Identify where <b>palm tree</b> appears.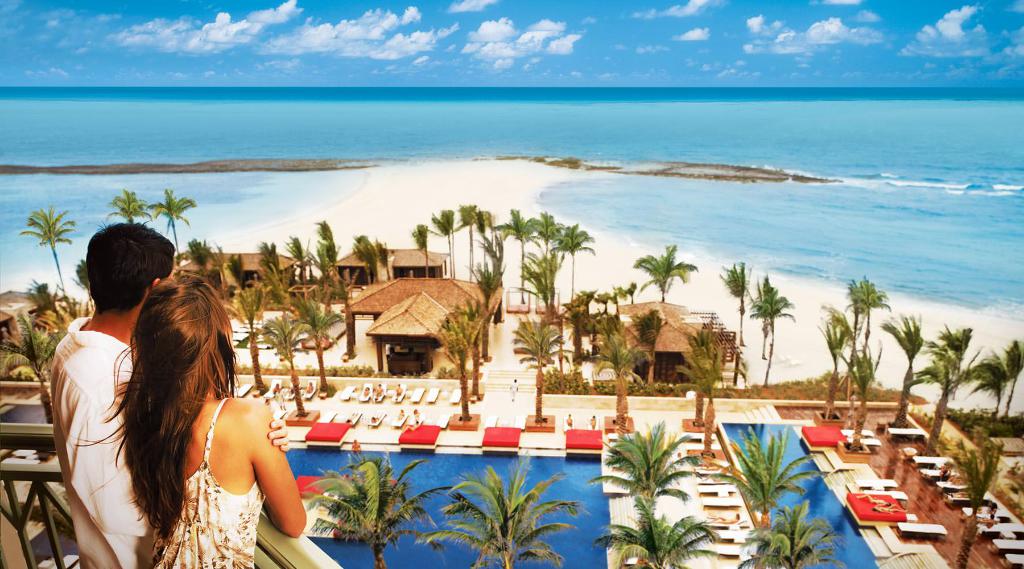
Appears at Rect(444, 212, 497, 260).
